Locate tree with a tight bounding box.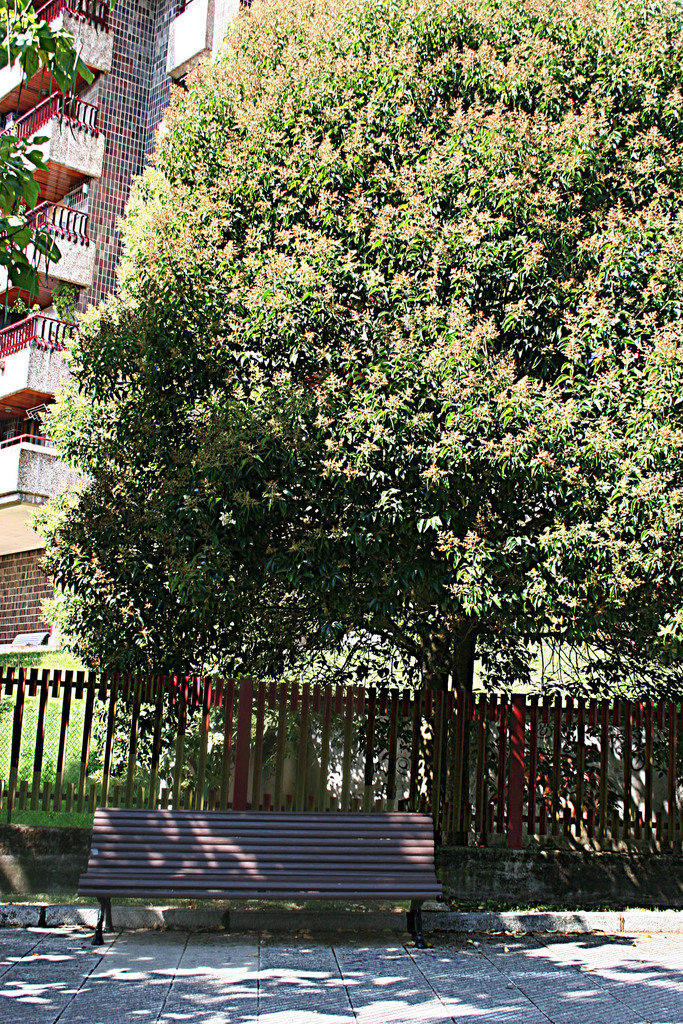
pyautogui.locateOnScreen(0, 0, 106, 340).
